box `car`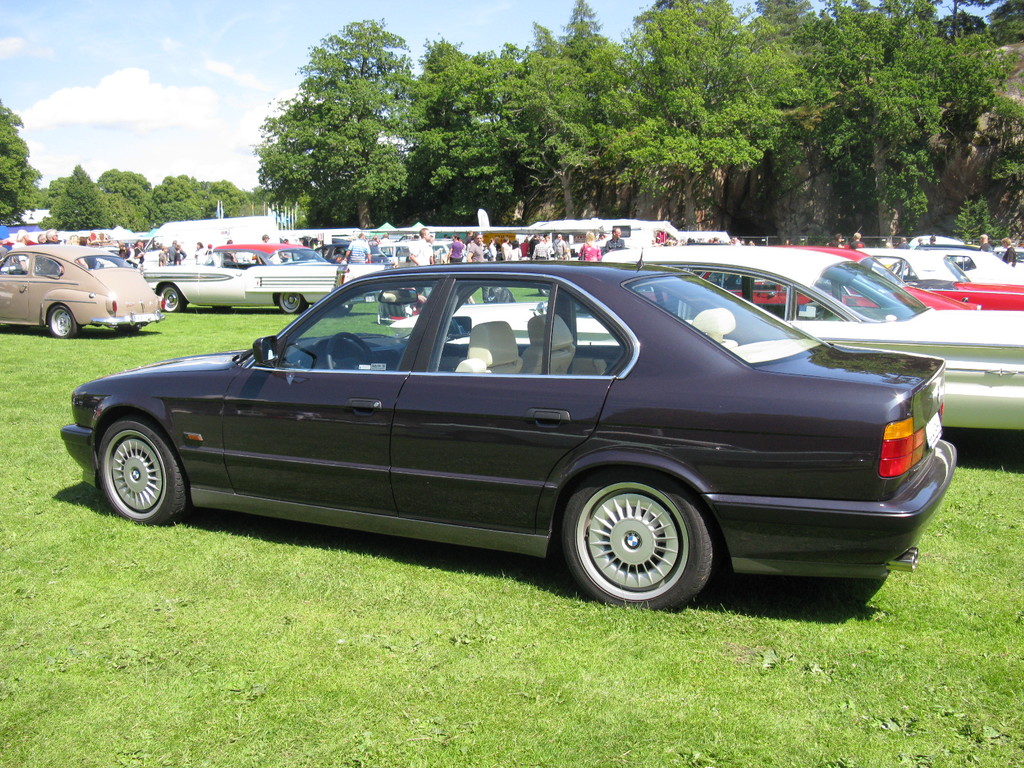
BBox(138, 241, 382, 315)
